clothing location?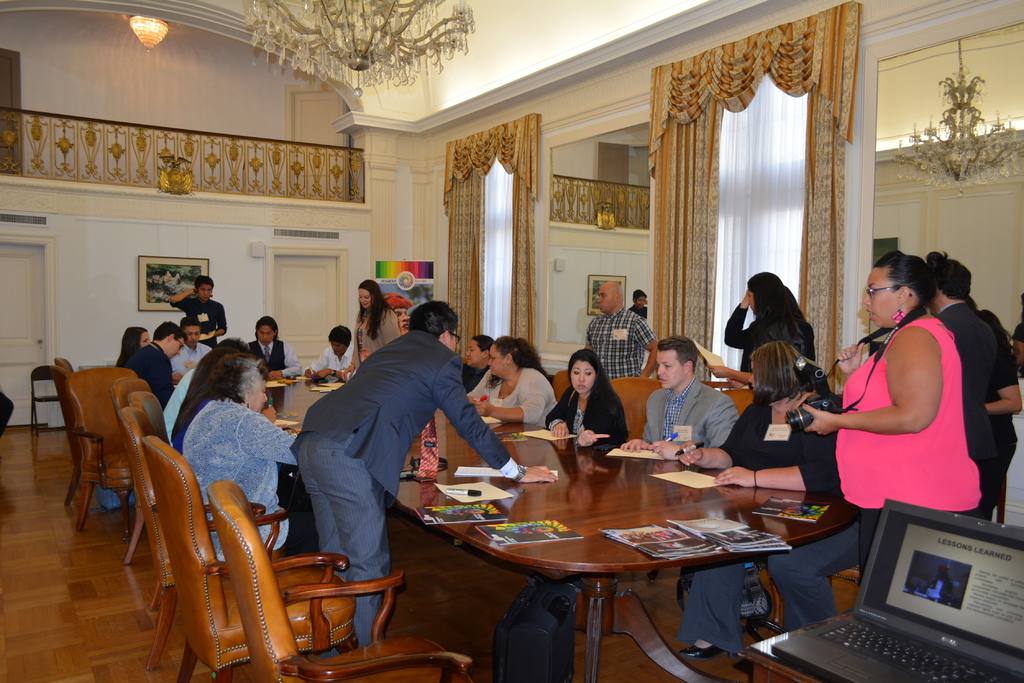
bbox(932, 300, 999, 515)
